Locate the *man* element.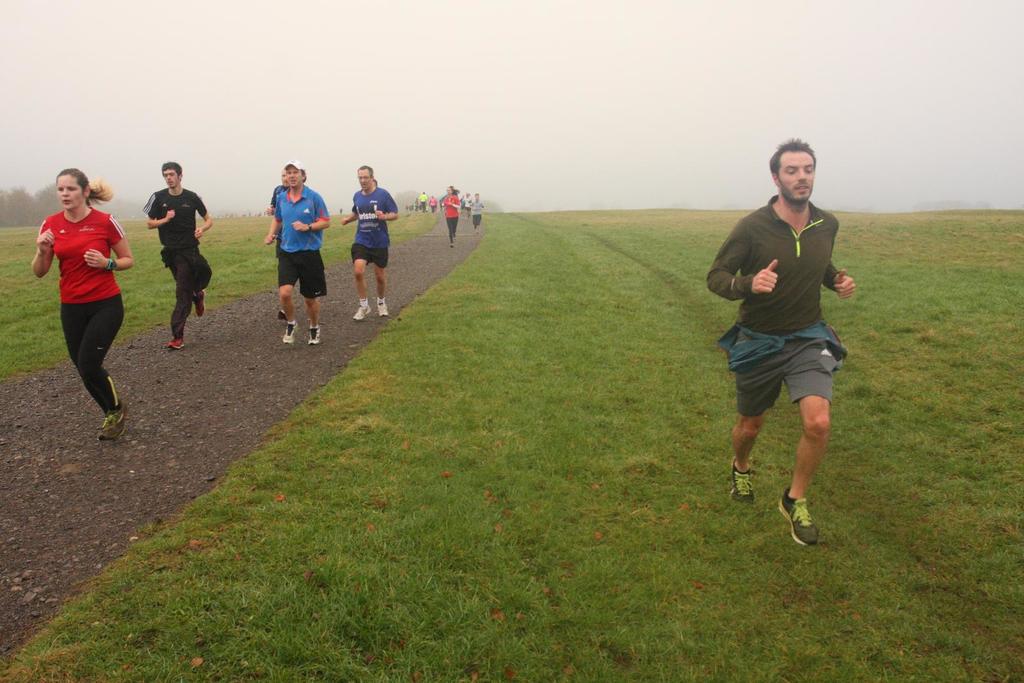
Element bbox: <region>714, 156, 871, 542</region>.
